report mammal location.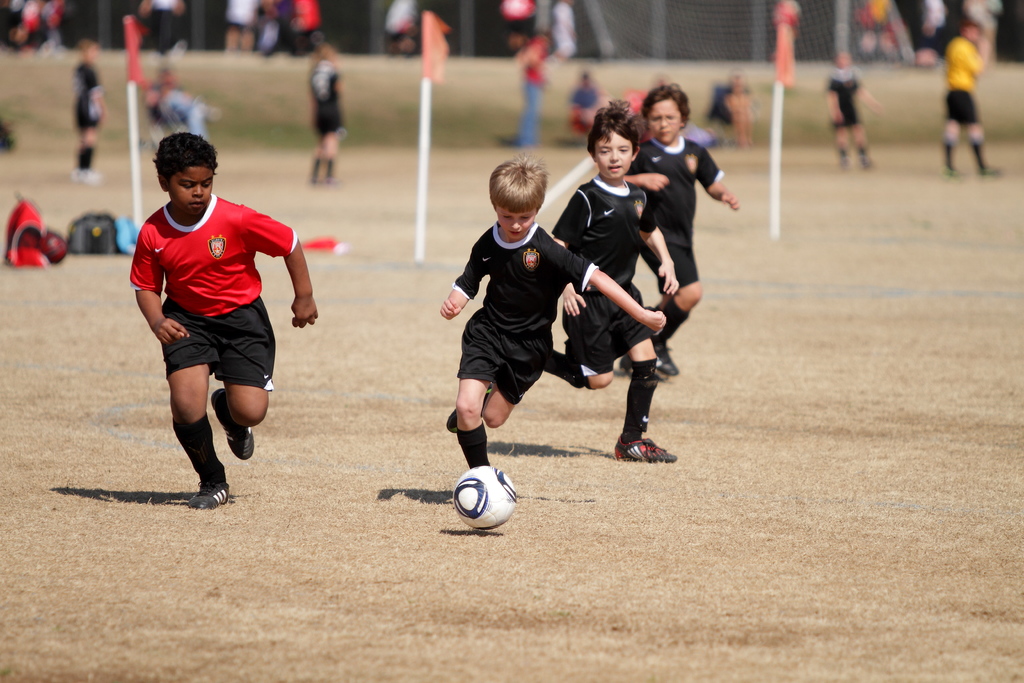
Report: <region>943, 18, 1007, 177</region>.
